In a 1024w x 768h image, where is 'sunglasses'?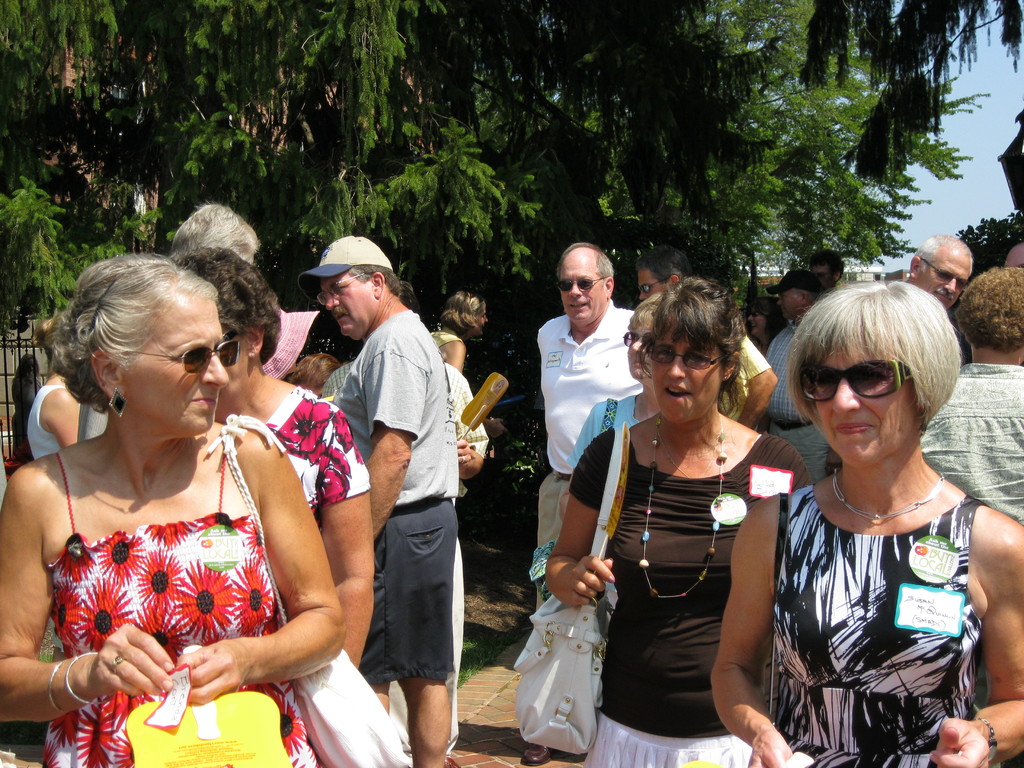
crop(920, 261, 968, 289).
